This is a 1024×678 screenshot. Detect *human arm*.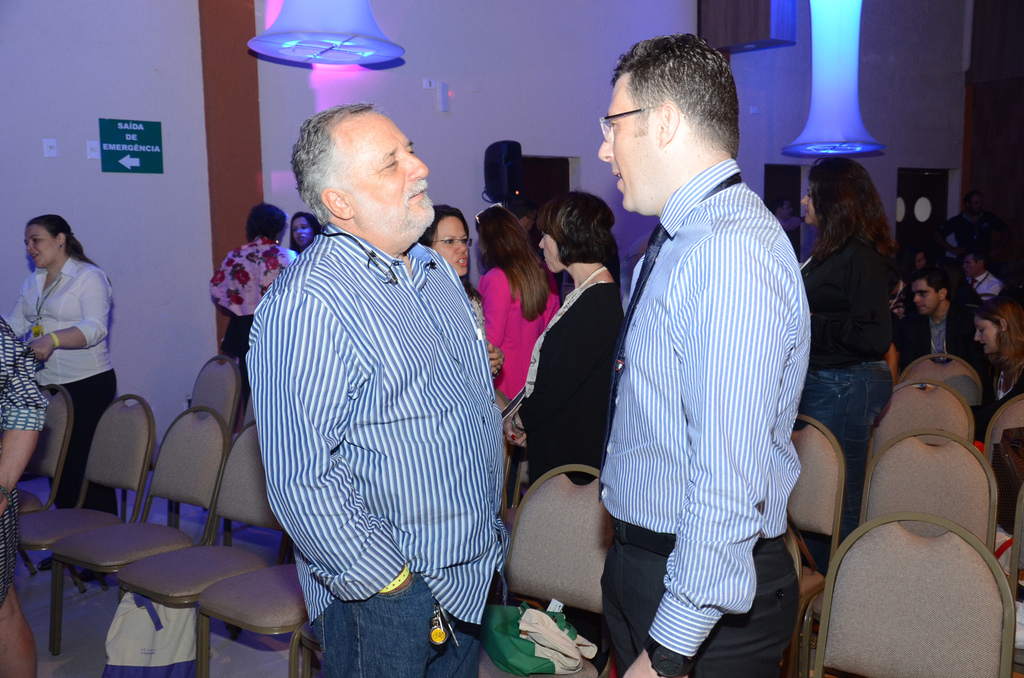
box(891, 328, 907, 389).
